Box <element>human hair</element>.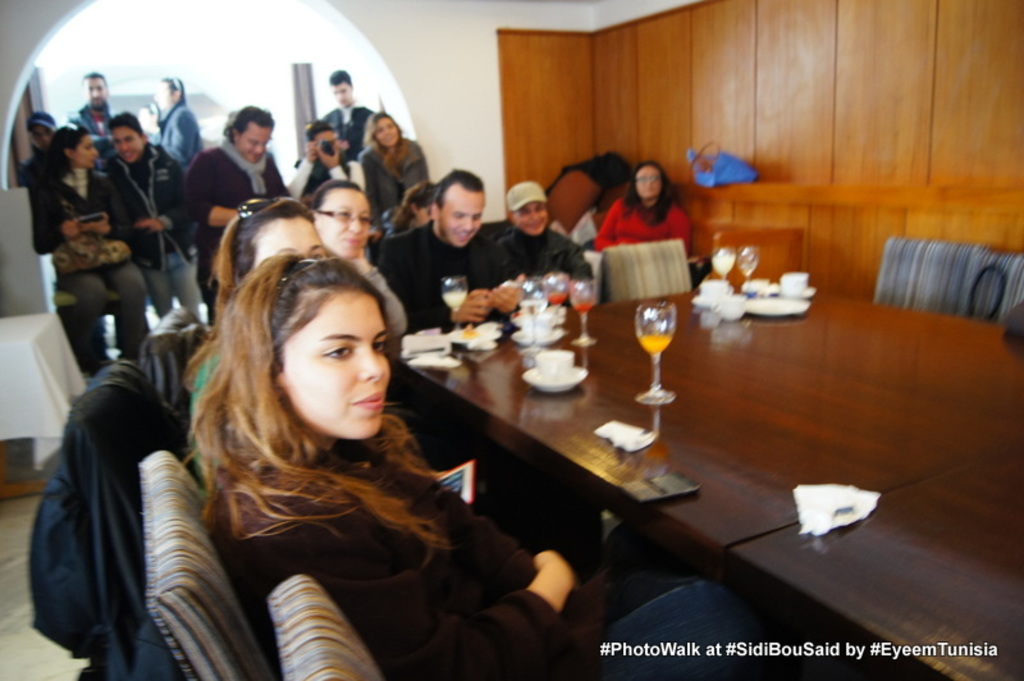
rect(105, 109, 147, 136).
